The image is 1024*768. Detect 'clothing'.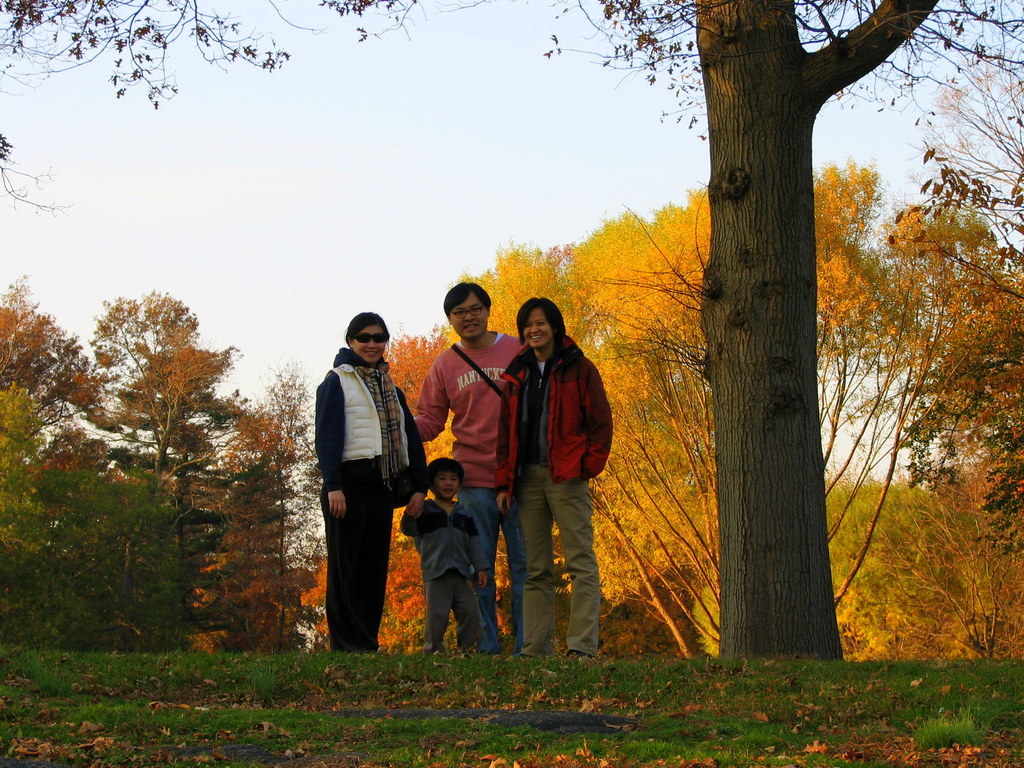
Detection: BBox(451, 474, 552, 658).
